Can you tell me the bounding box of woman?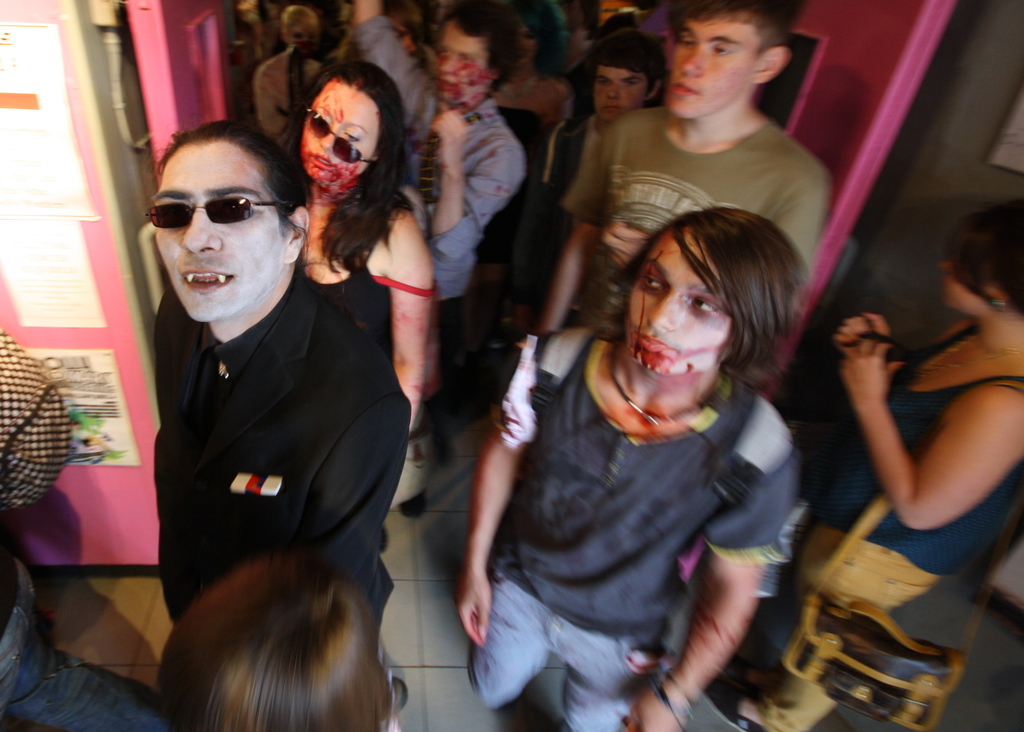
{"x1": 470, "y1": 206, "x2": 794, "y2": 731}.
